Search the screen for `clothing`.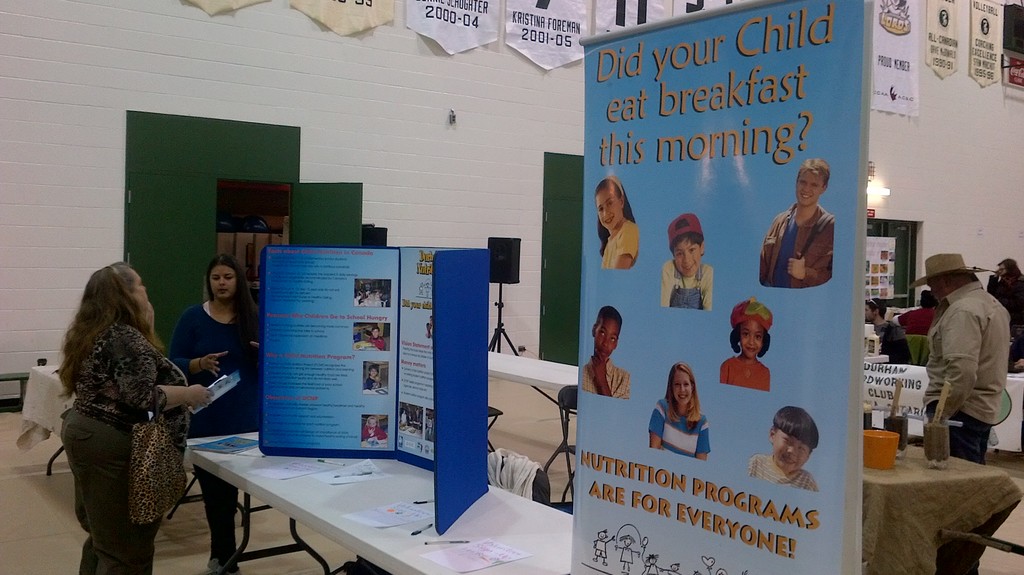
Found at box=[659, 258, 714, 312].
